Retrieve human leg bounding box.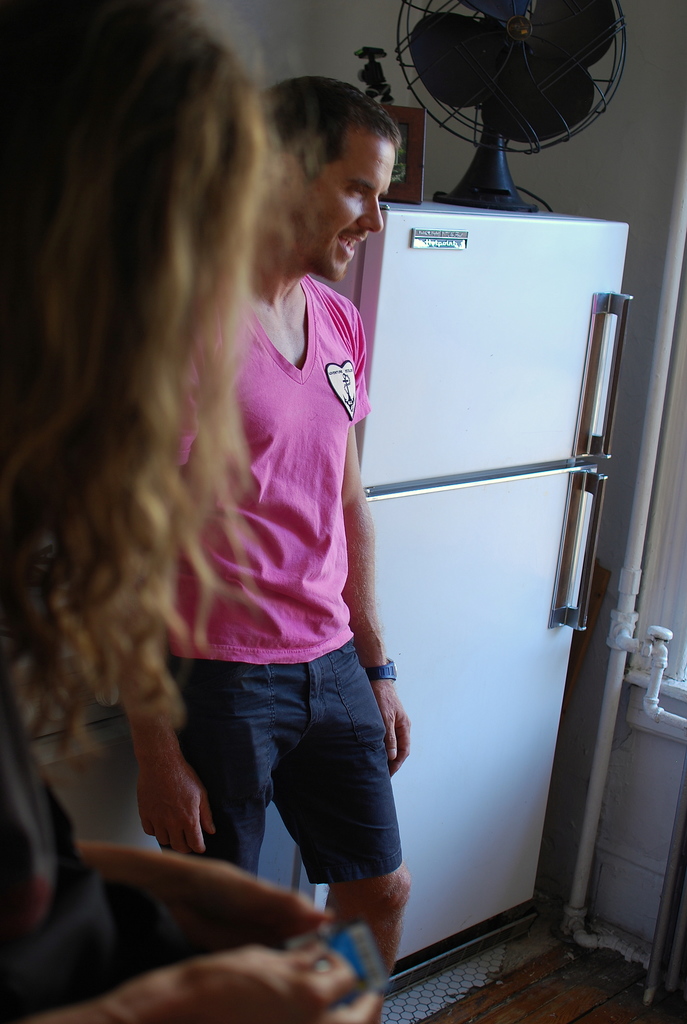
Bounding box: <region>268, 638, 410, 1021</region>.
